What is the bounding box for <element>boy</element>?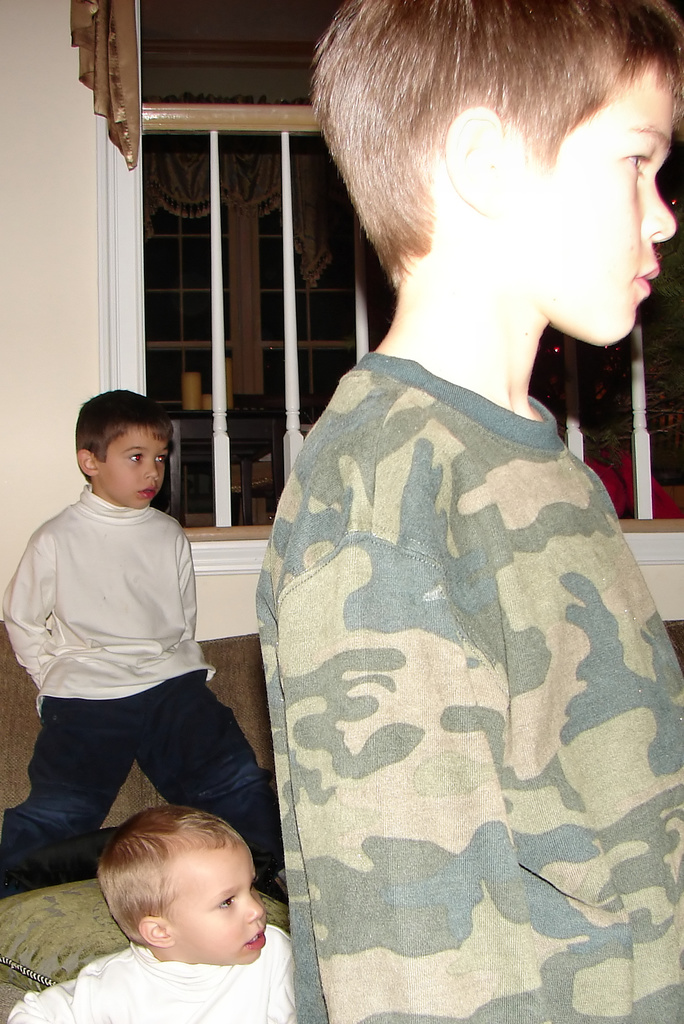
bbox=[255, 0, 683, 1023].
